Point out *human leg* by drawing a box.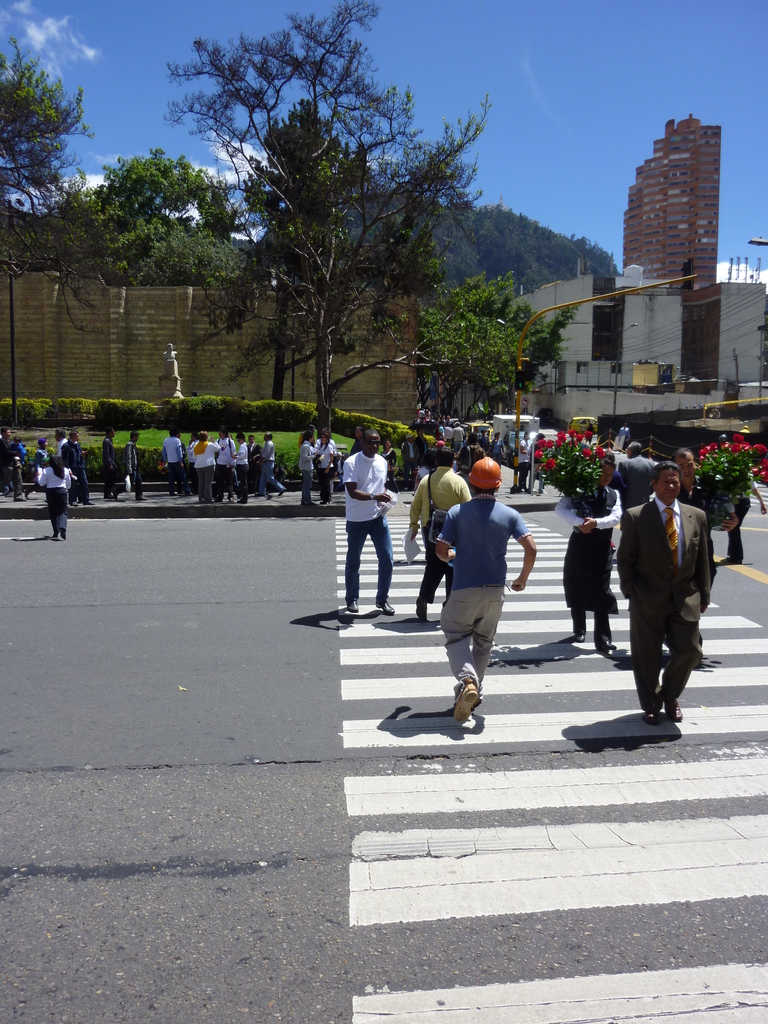
413,529,446,636.
